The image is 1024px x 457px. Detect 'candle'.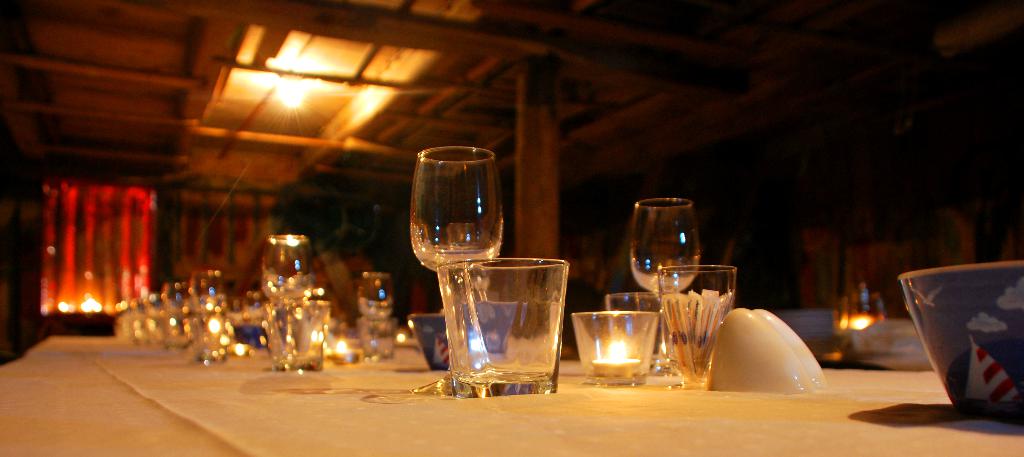
Detection: 593 338 639 378.
